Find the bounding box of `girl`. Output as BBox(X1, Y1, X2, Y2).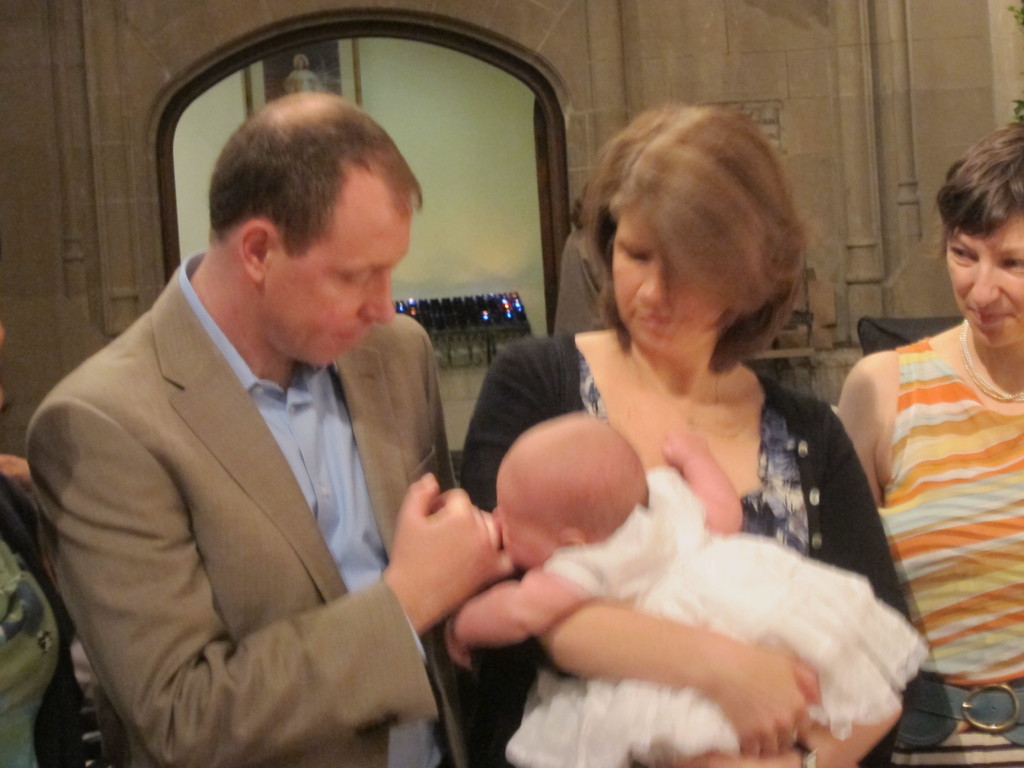
BBox(447, 409, 923, 767).
